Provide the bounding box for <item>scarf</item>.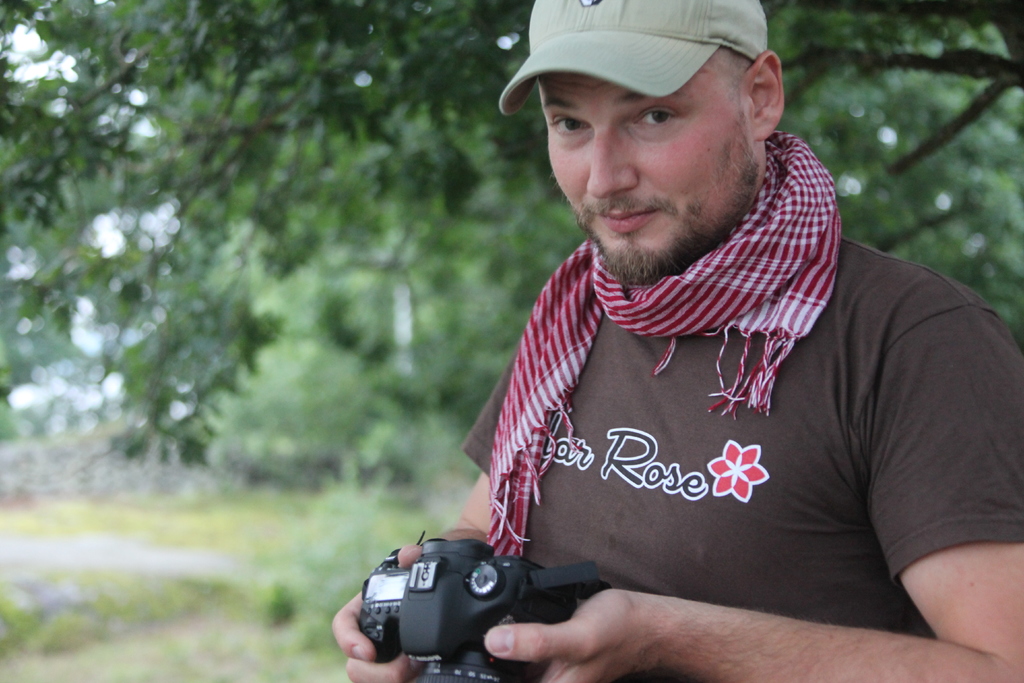
<region>483, 130, 846, 562</region>.
